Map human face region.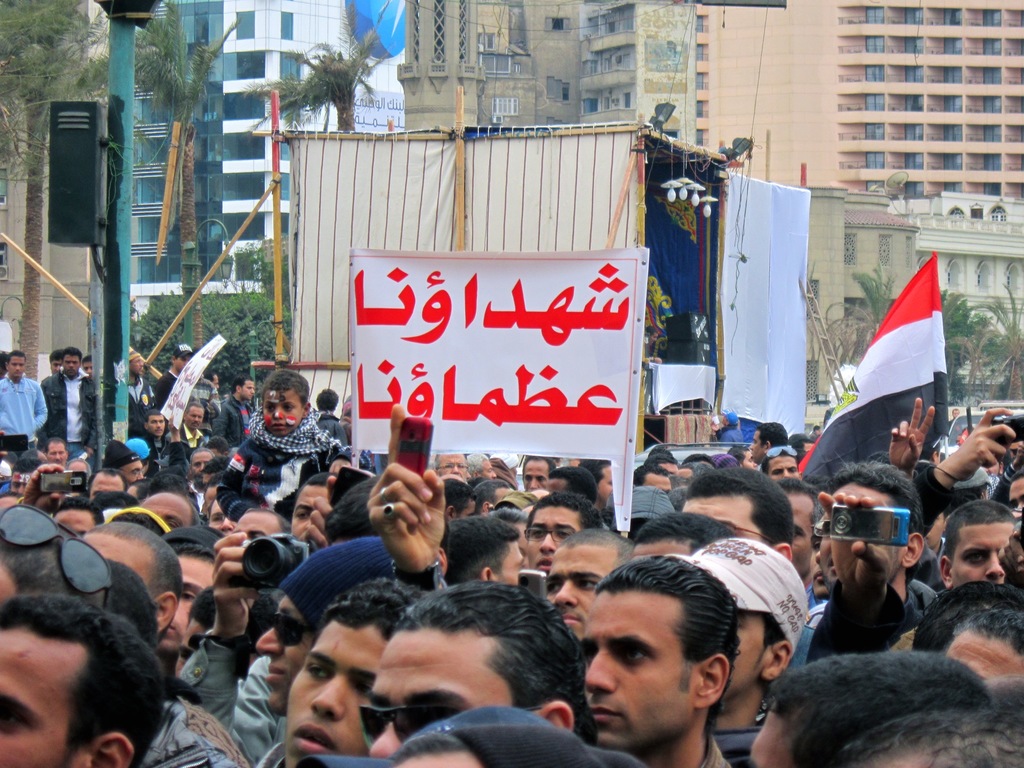
Mapped to [241,381,253,401].
